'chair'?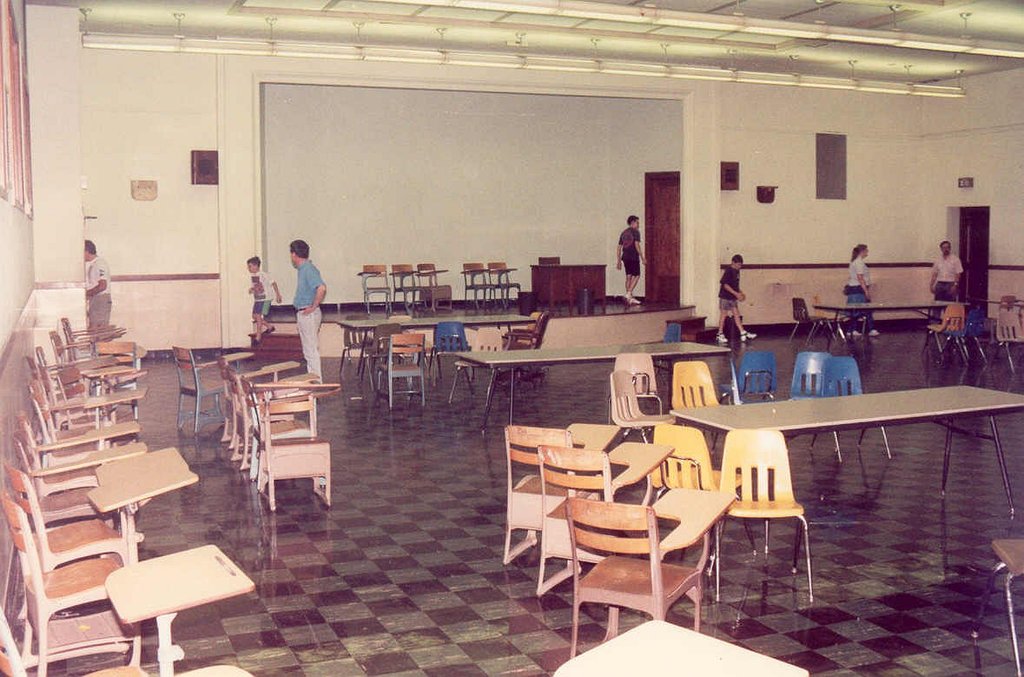
box=[11, 436, 145, 500]
